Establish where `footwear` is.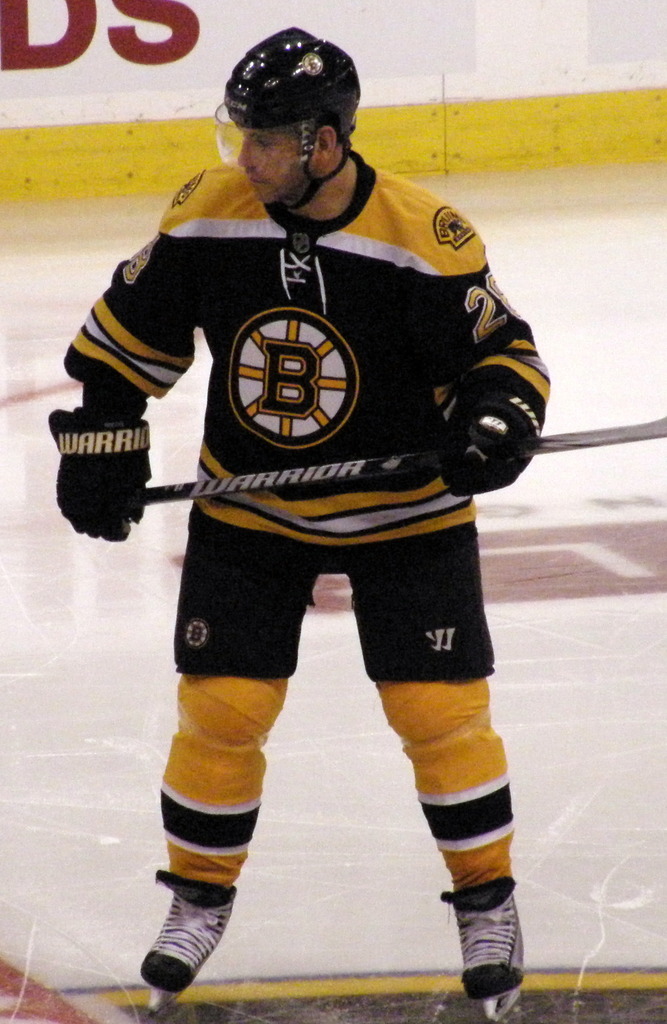
Established at bbox(456, 901, 529, 1009).
